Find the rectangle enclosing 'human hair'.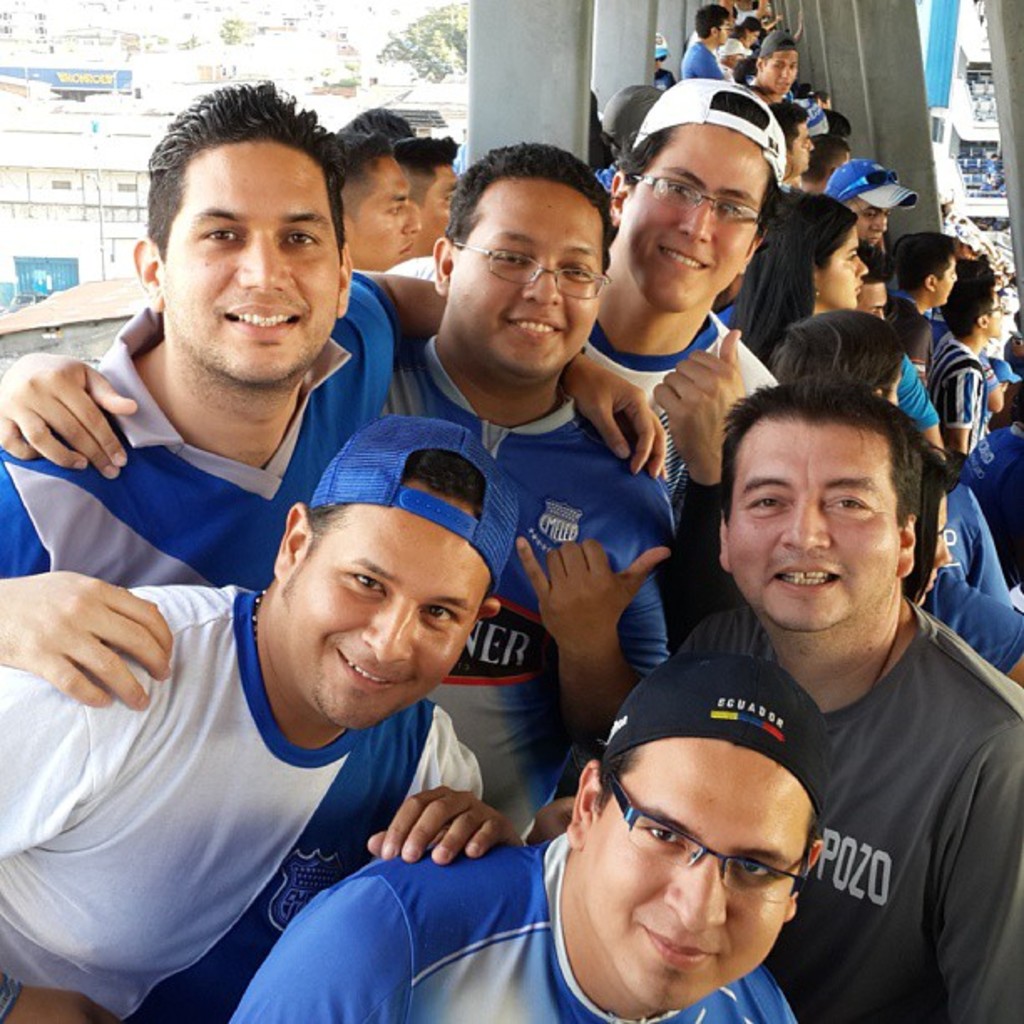
crop(698, 2, 724, 38).
